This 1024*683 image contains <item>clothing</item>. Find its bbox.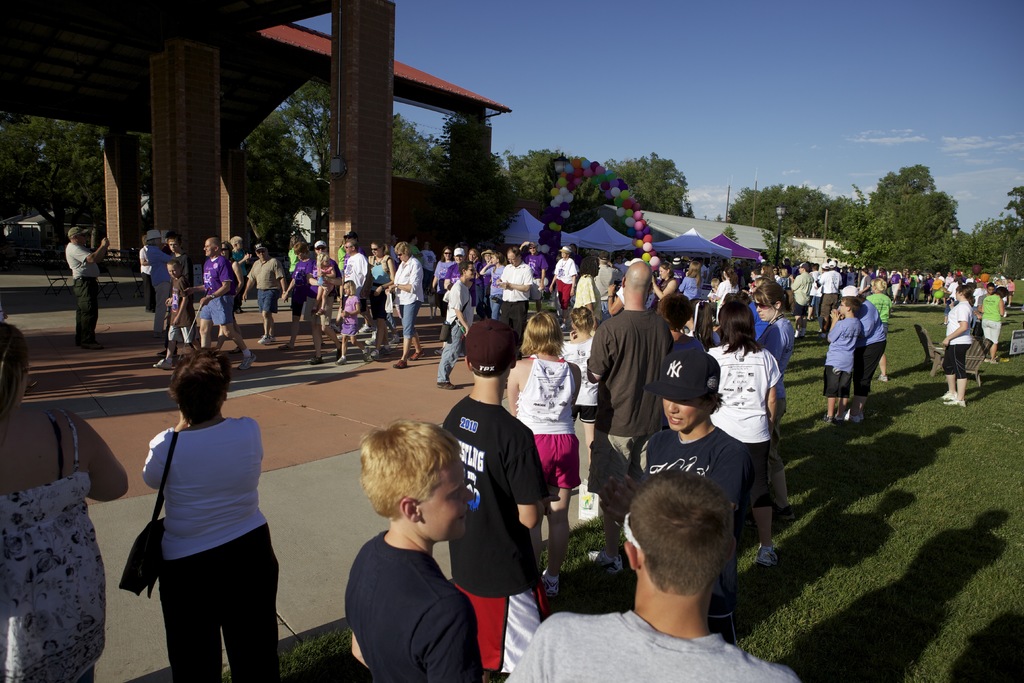
crop(60, 240, 102, 277).
